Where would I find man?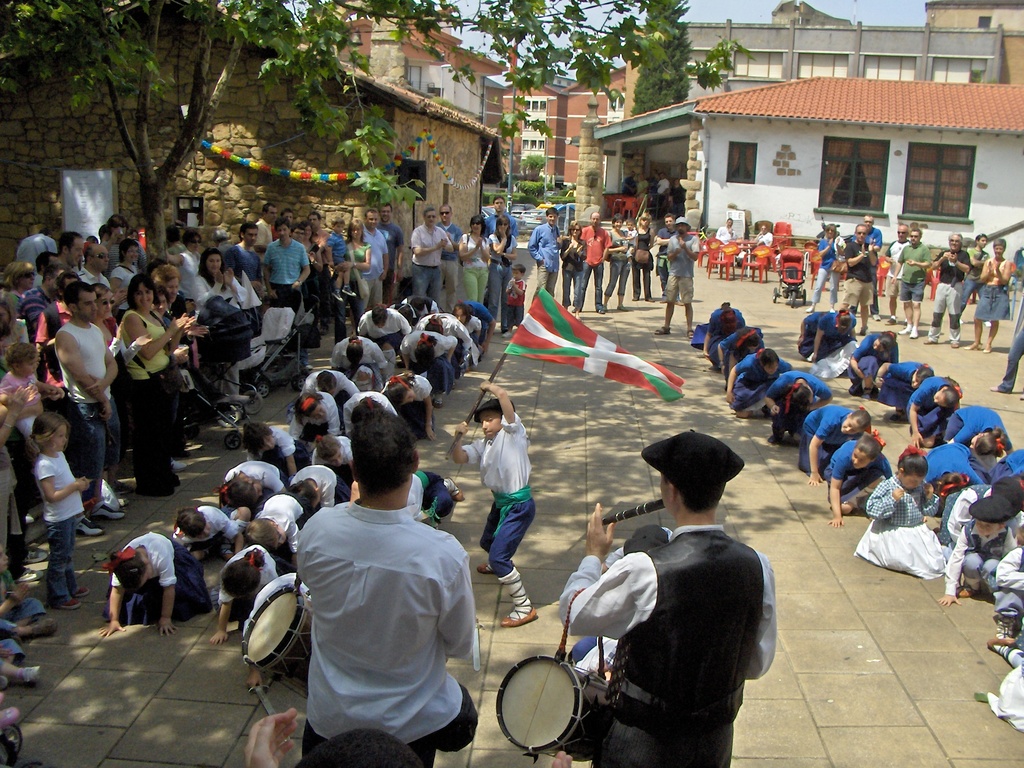
At select_region(989, 244, 1023, 399).
